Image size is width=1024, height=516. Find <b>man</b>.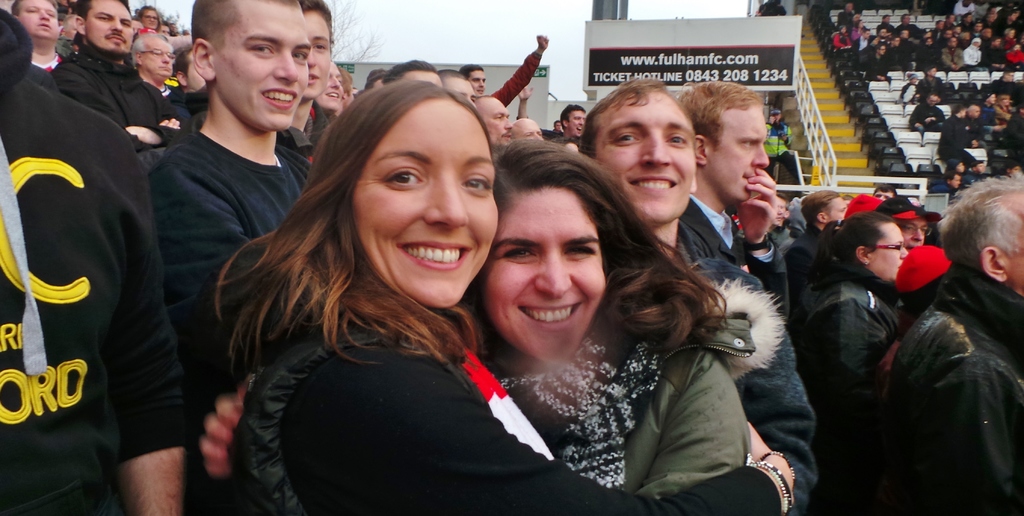
select_region(875, 12, 896, 31).
